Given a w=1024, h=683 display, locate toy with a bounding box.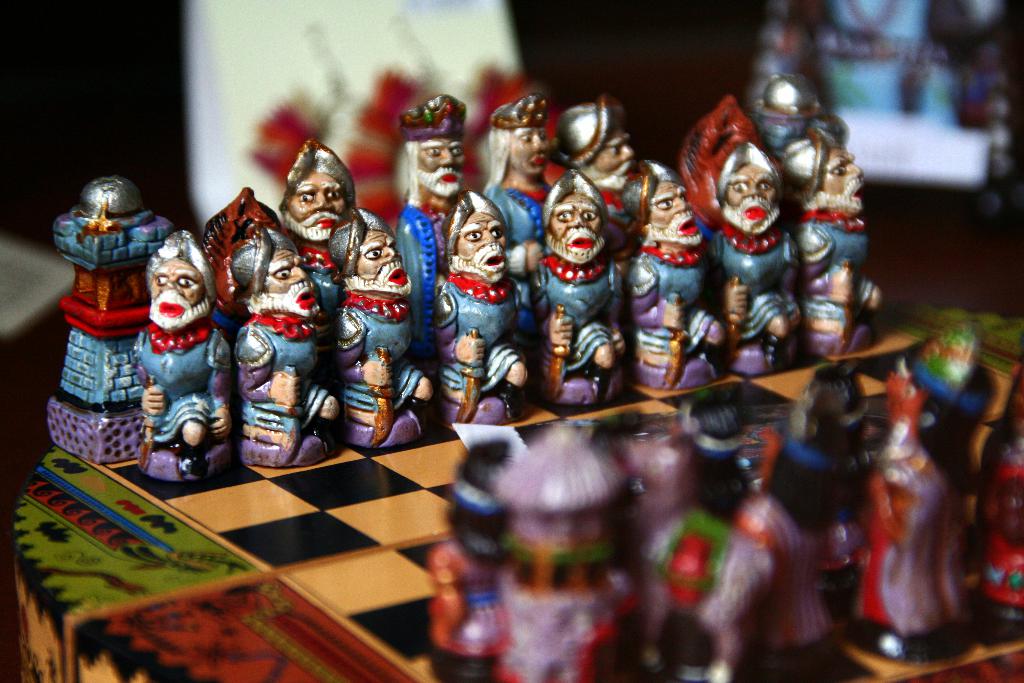
Located: x1=438 y1=192 x2=553 y2=419.
